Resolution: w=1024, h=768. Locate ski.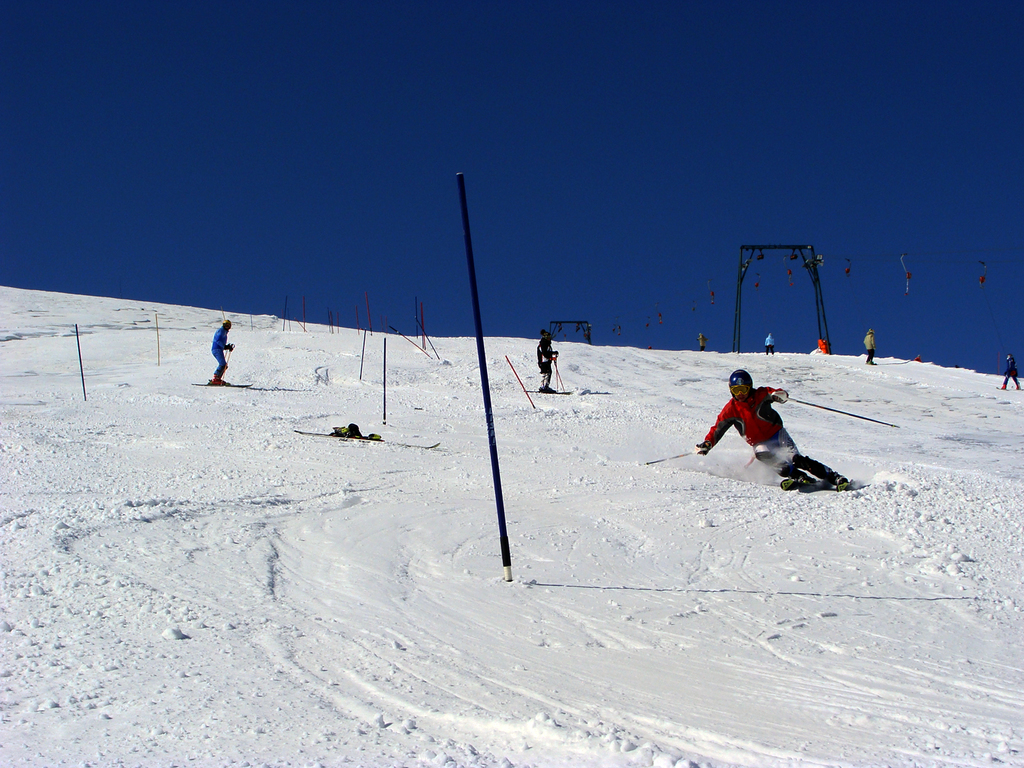
box=[812, 474, 868, 494].
